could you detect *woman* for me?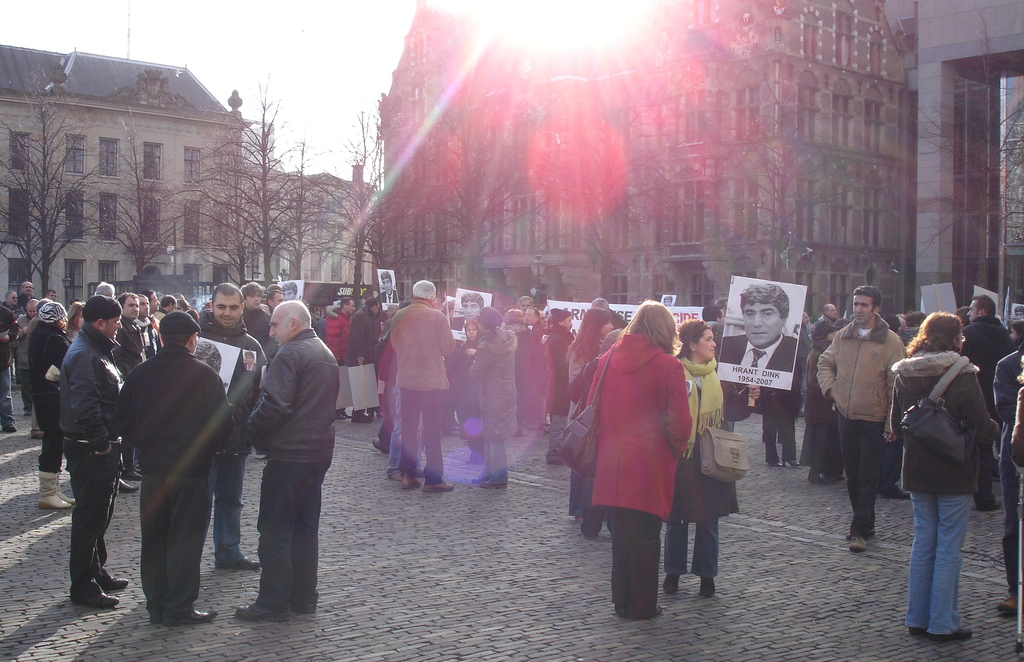
Detection result: Rect(563, 307, 616, 524).
